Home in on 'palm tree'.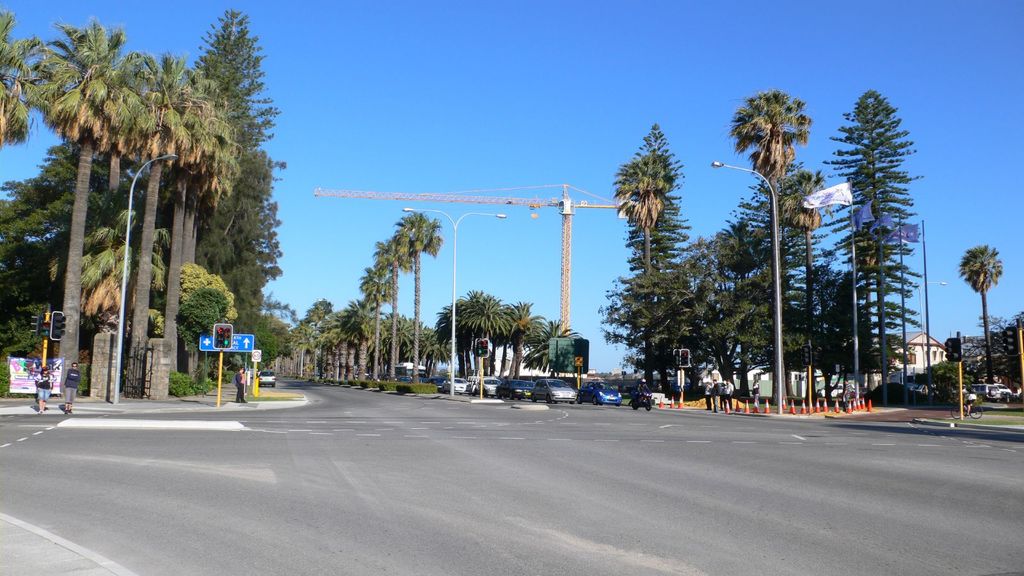
Homed in at (957,243,999,397).
